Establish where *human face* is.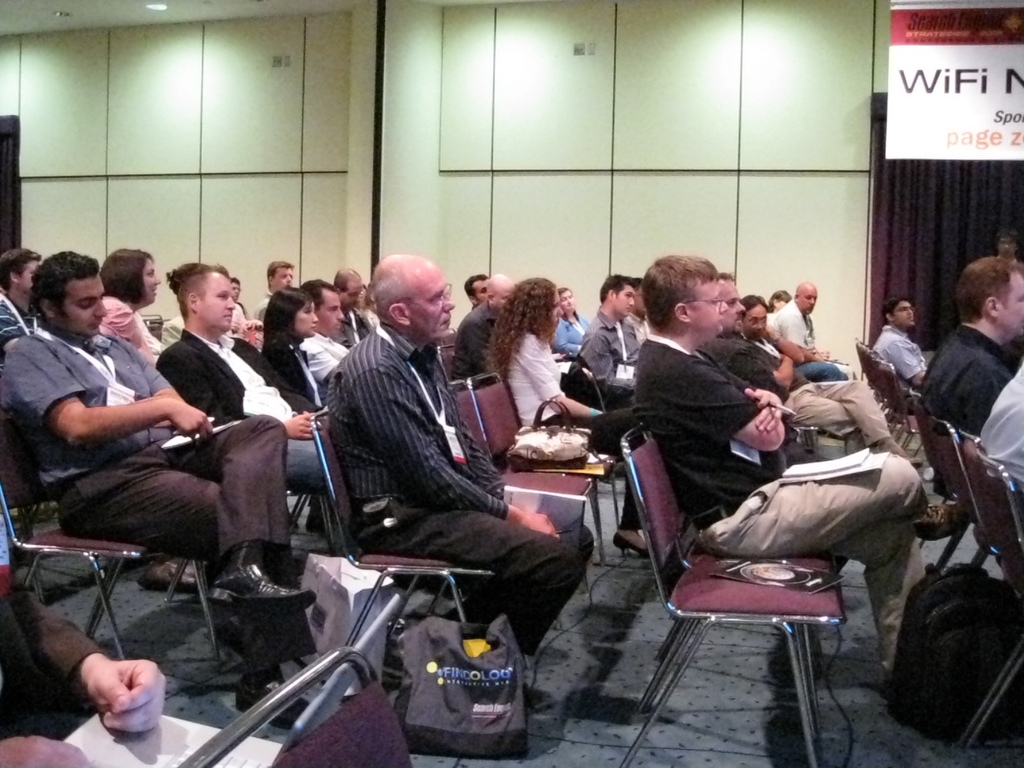
Established at 796/285/817/315.
